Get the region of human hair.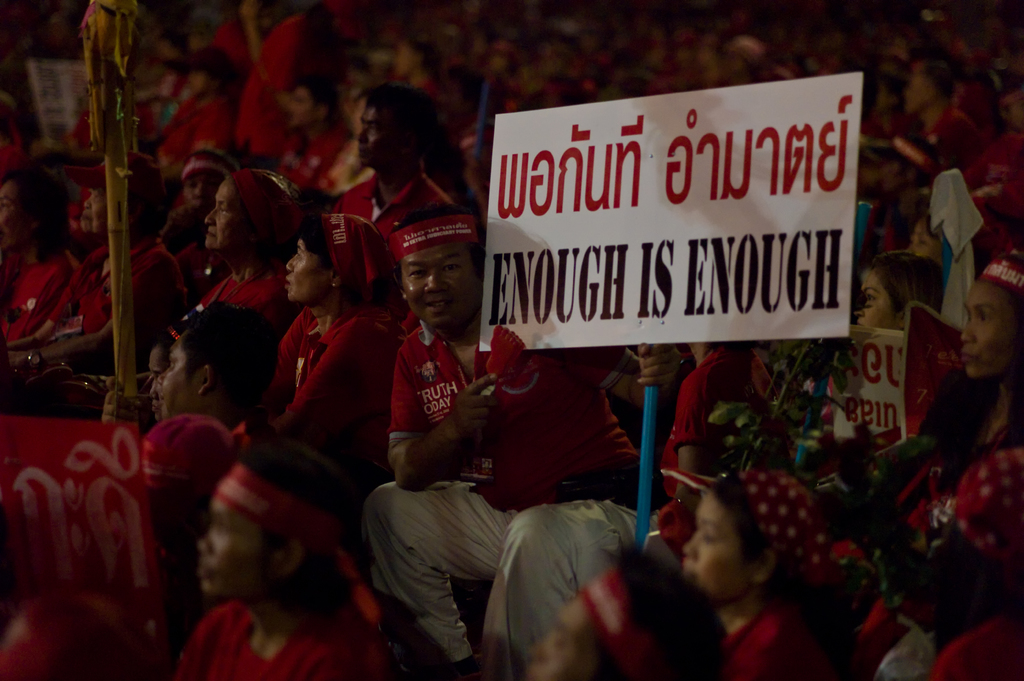
pyautogui.locateOnScreen(292, 76, 341, 115).
